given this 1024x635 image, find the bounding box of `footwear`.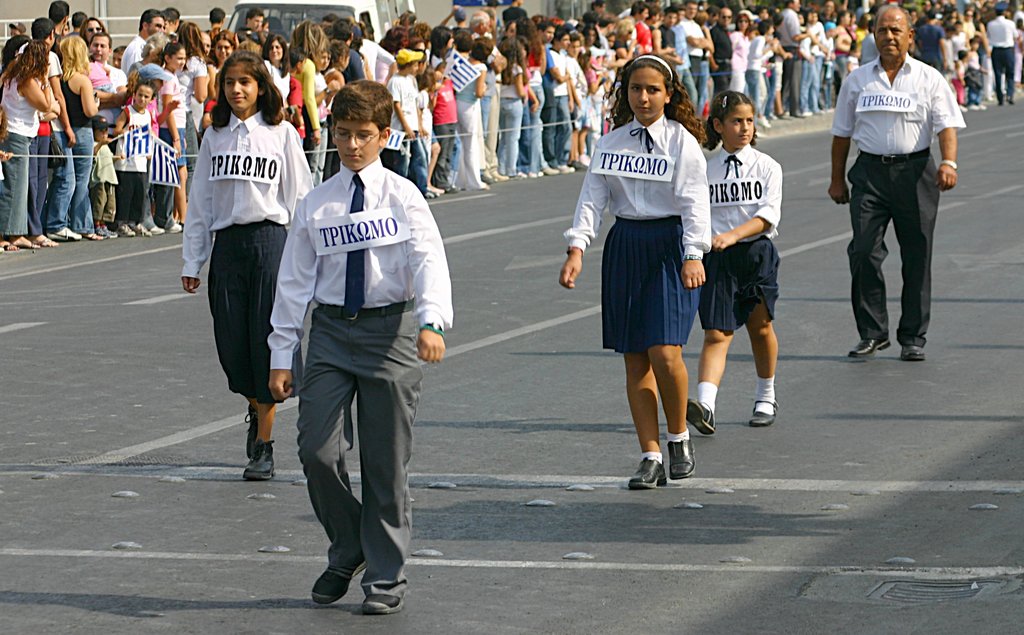
[663,430,693,480].
